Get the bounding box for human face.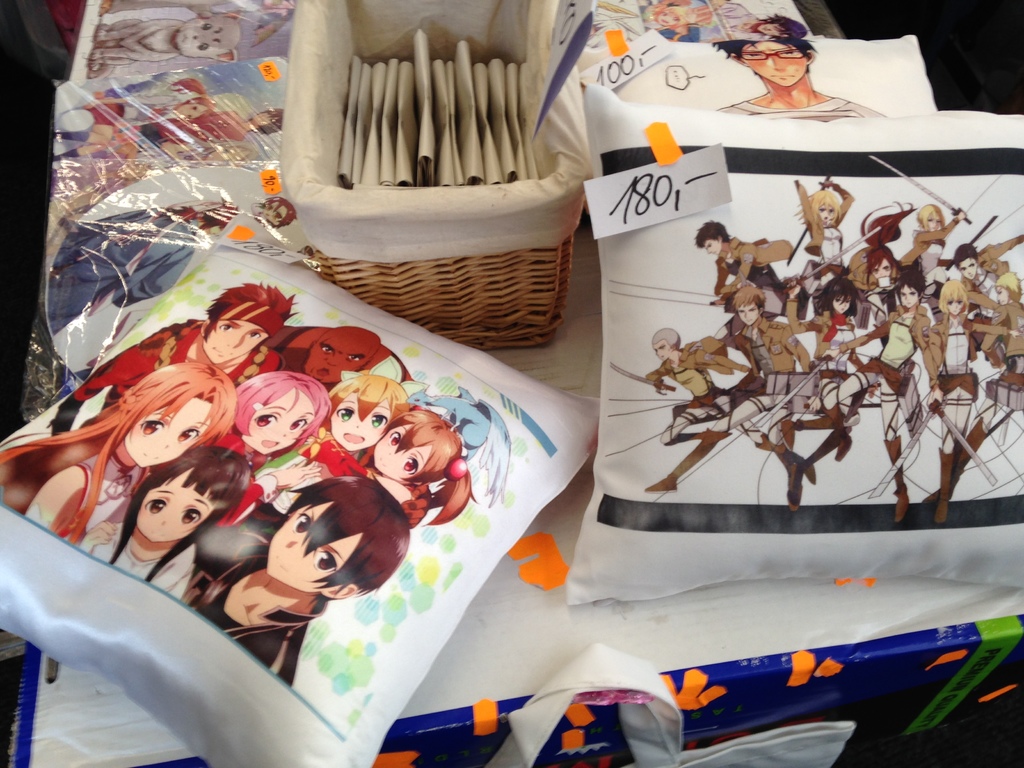
(266,508,361,593).
